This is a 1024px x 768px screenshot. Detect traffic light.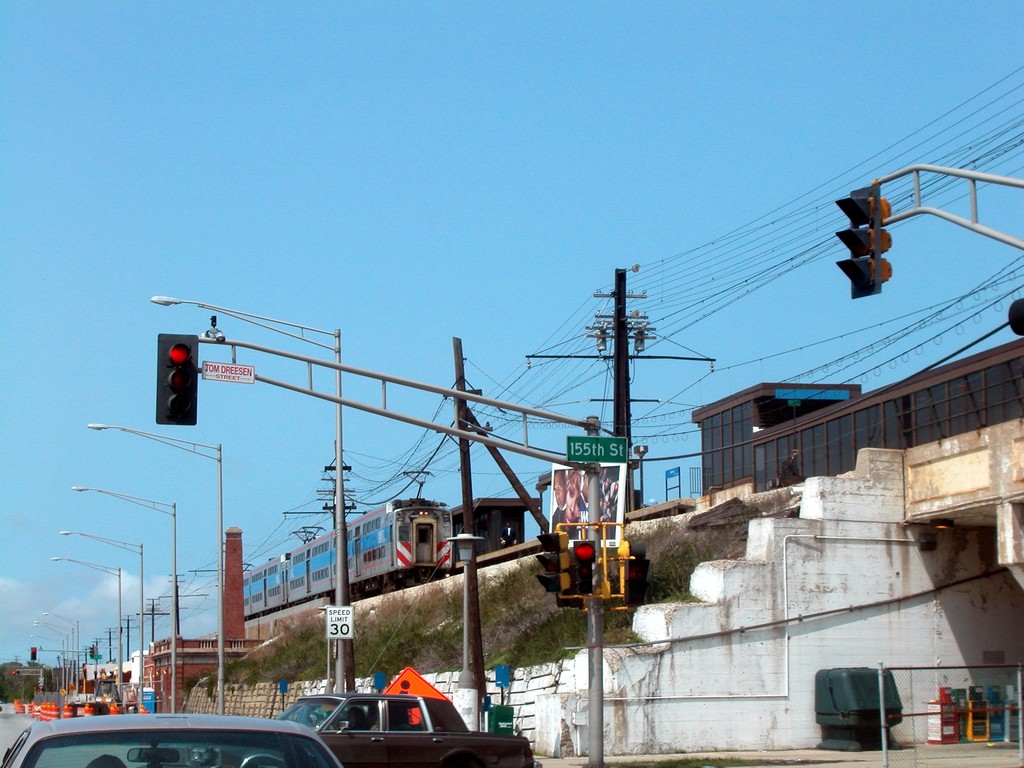
detection(837, 184, 893, 301).
